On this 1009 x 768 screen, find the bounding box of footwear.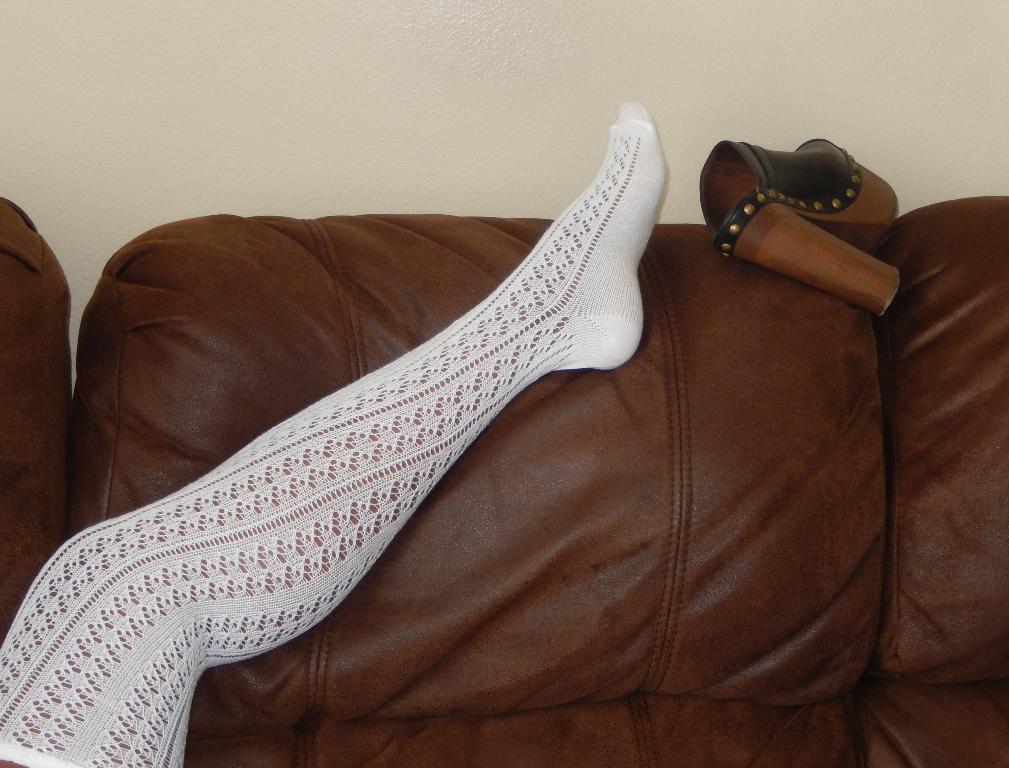
Bounding box: pyautogui.locateOnScreen(698, 134, 899, 320).
